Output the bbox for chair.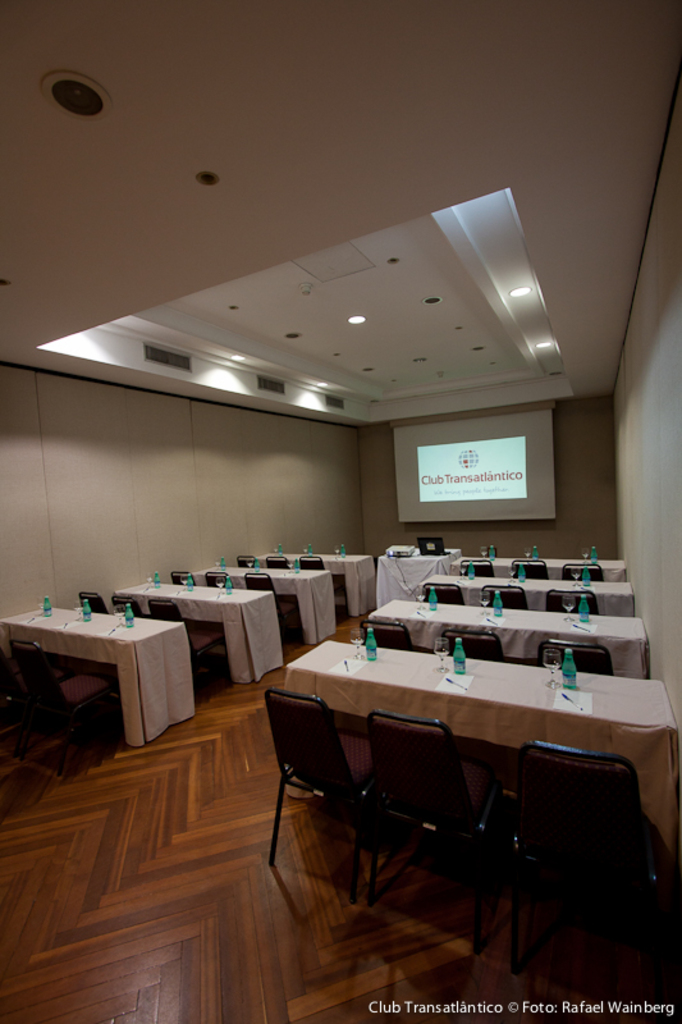
left=443, top=628, right=502, bottom=659.
